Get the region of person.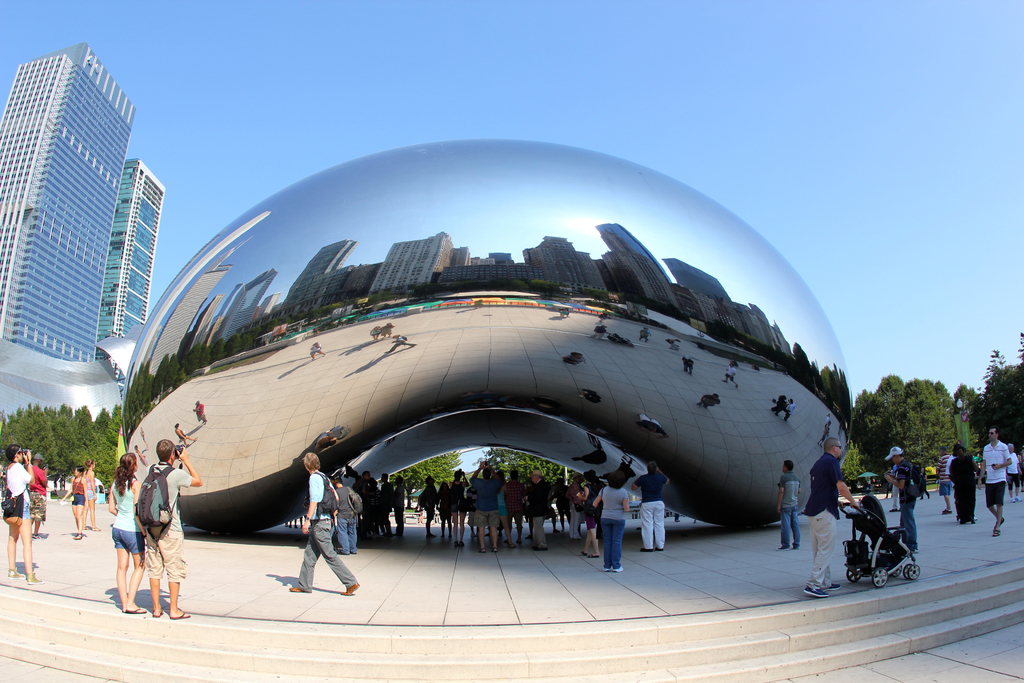
(132,434,204,624).
